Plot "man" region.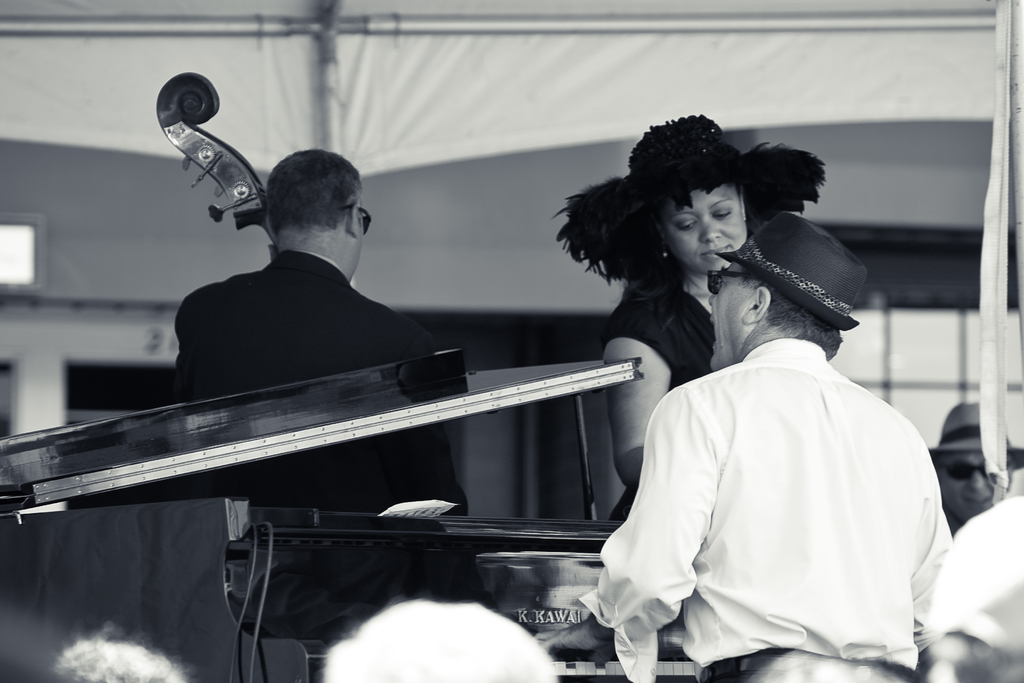
Plotted at l=545, t=210, r=951, b=682.
